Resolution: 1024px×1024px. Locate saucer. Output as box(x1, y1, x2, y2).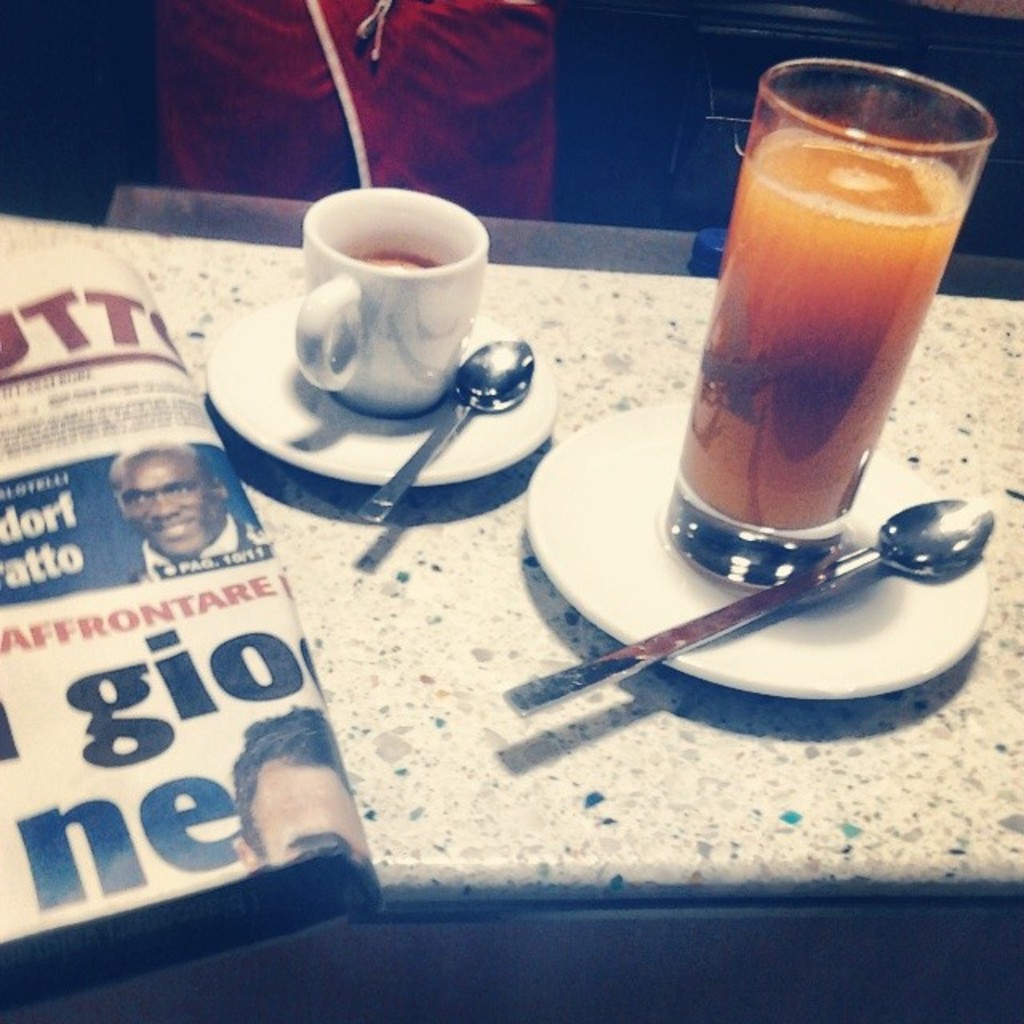
box(517, 400, 994, 698).
